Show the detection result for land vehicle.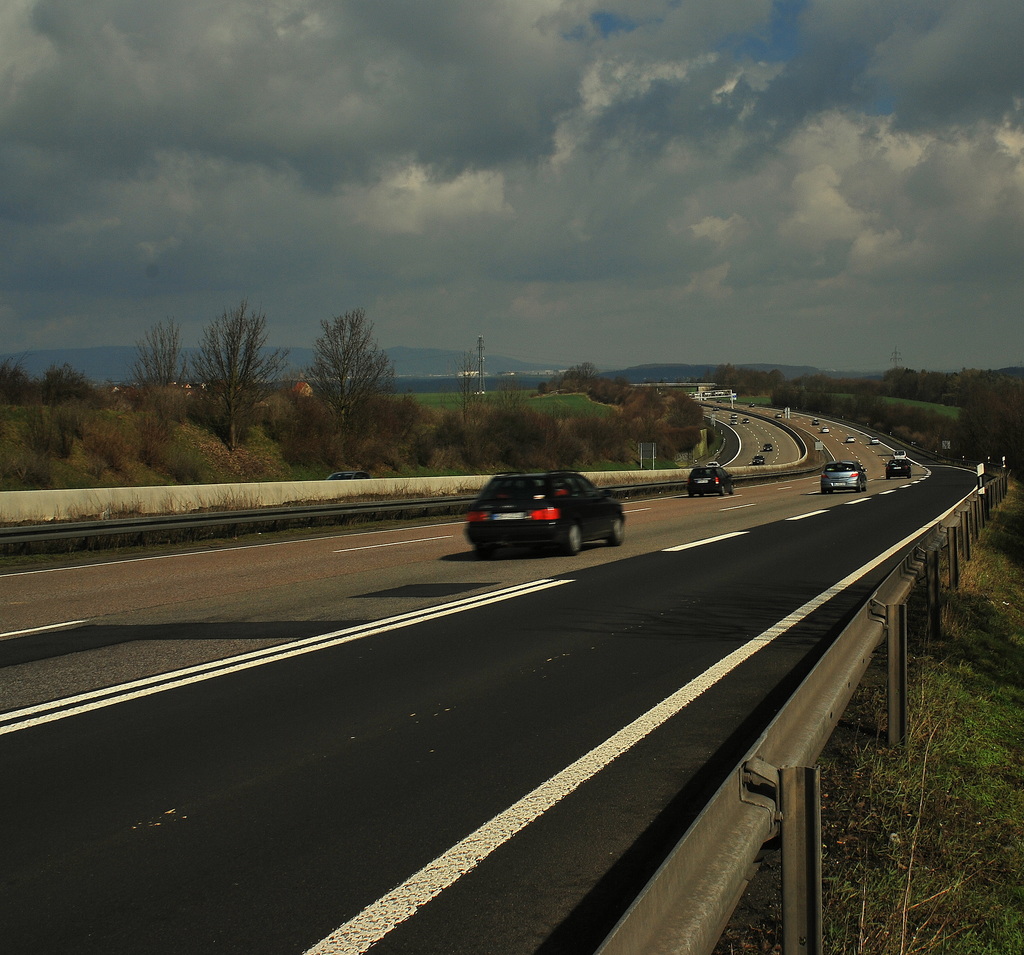
(x1=712, y1=405, x2=721, y2=412).
